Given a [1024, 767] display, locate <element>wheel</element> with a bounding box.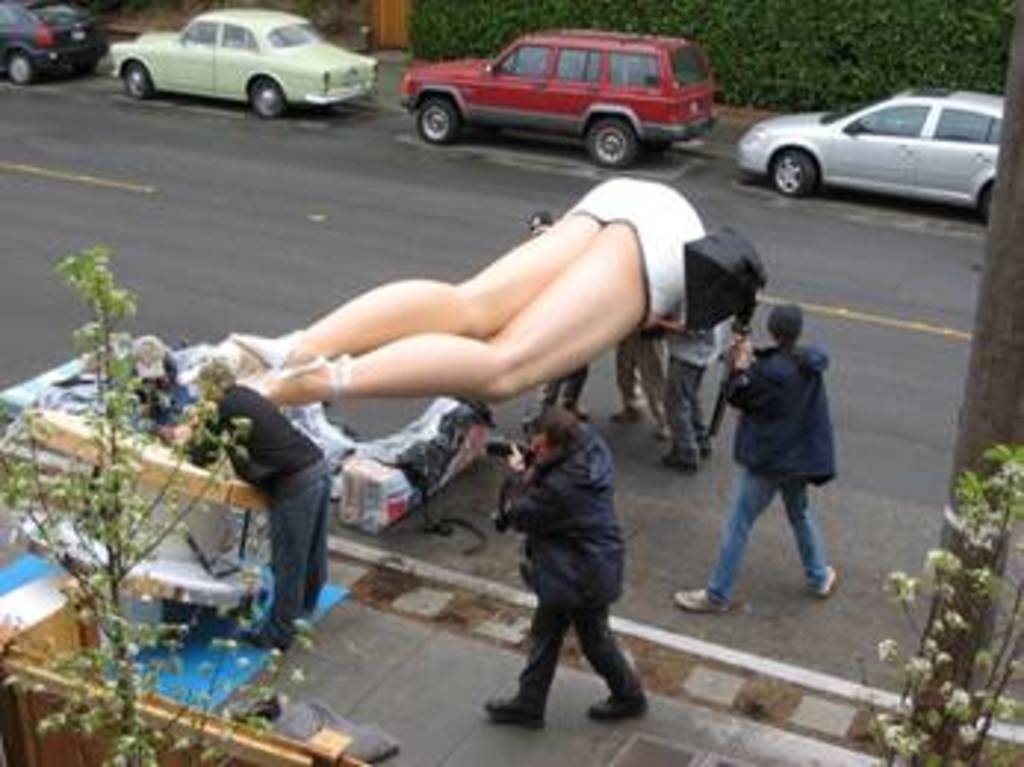
Located: locate(65, 59, 97, 83).
